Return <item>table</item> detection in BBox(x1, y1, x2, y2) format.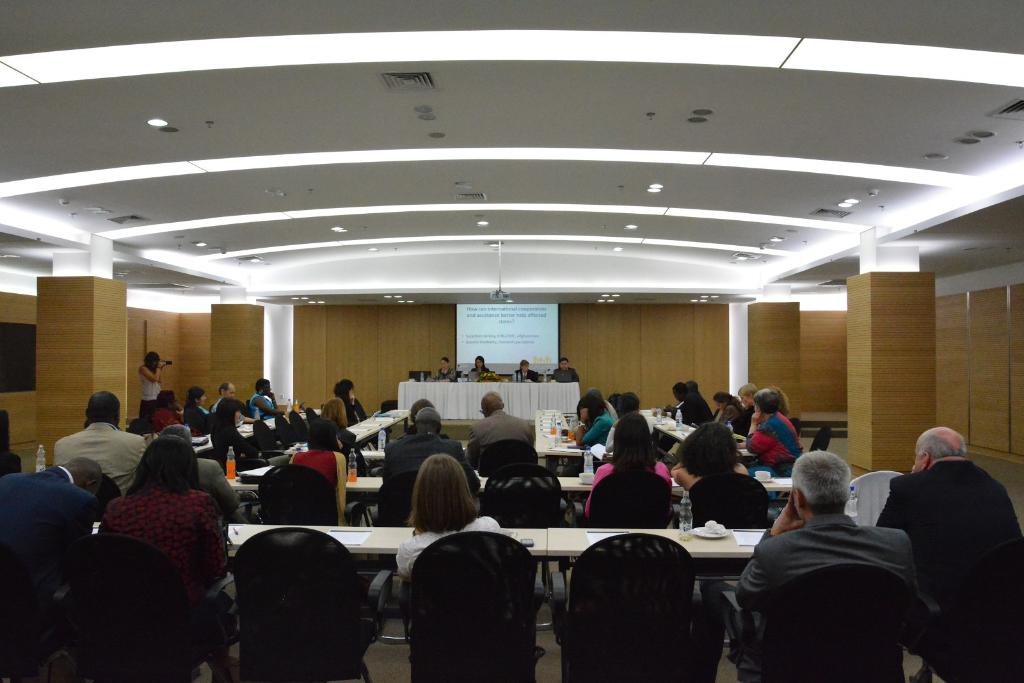
BBox(637, 406, 671, 426).
